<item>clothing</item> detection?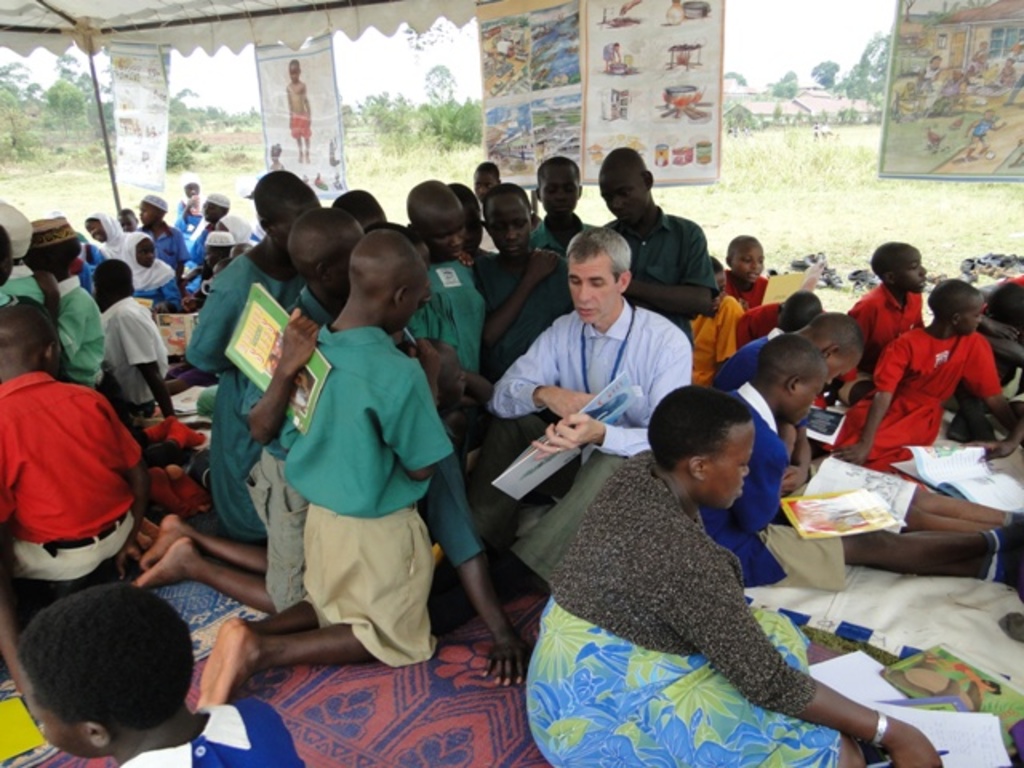
432,443,482,571
